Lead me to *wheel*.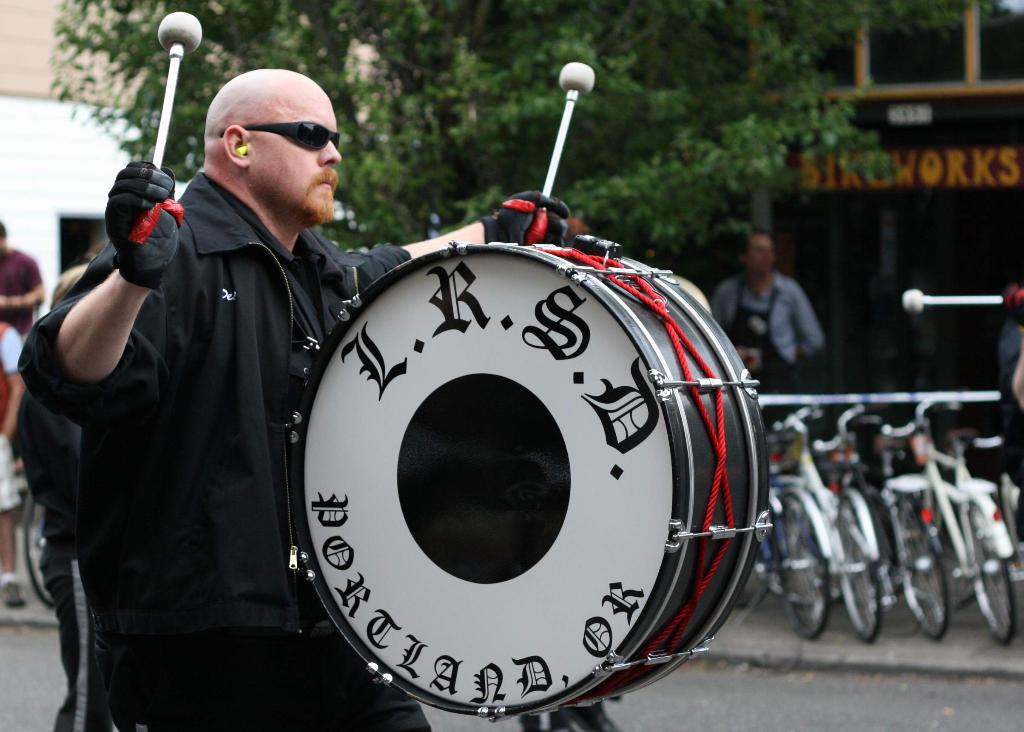
Lead to Rect(958, 491, 1023, 644).
